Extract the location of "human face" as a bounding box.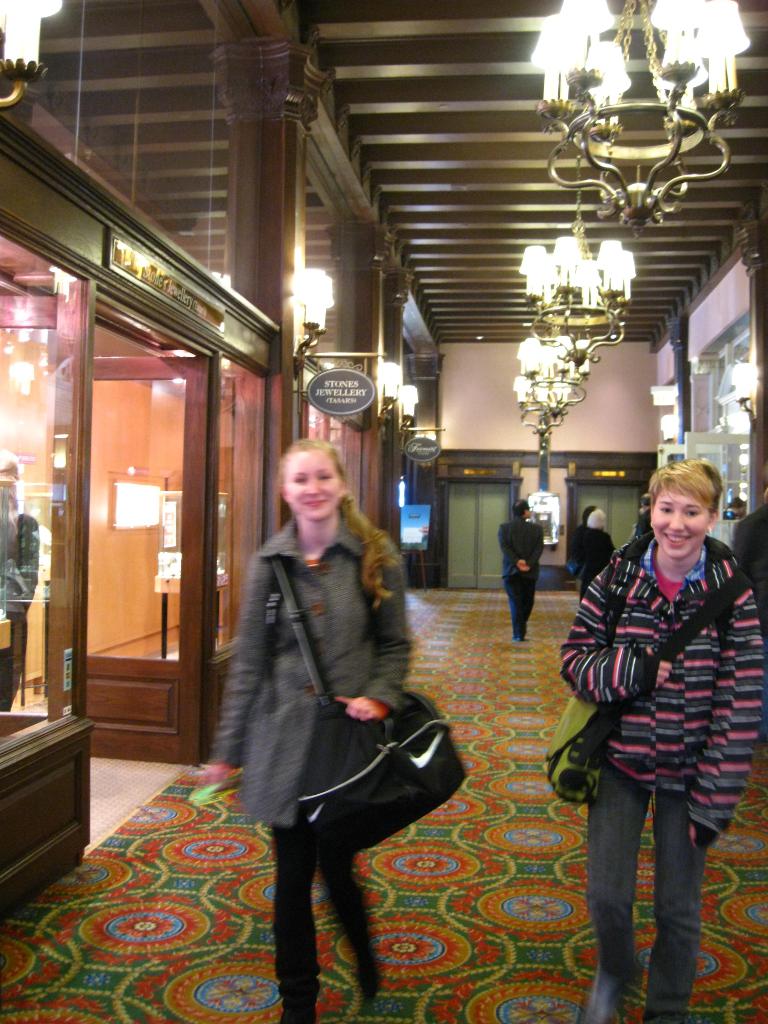
{"left": 287, "top": 450, "right": 340, "bottom": 522}.
